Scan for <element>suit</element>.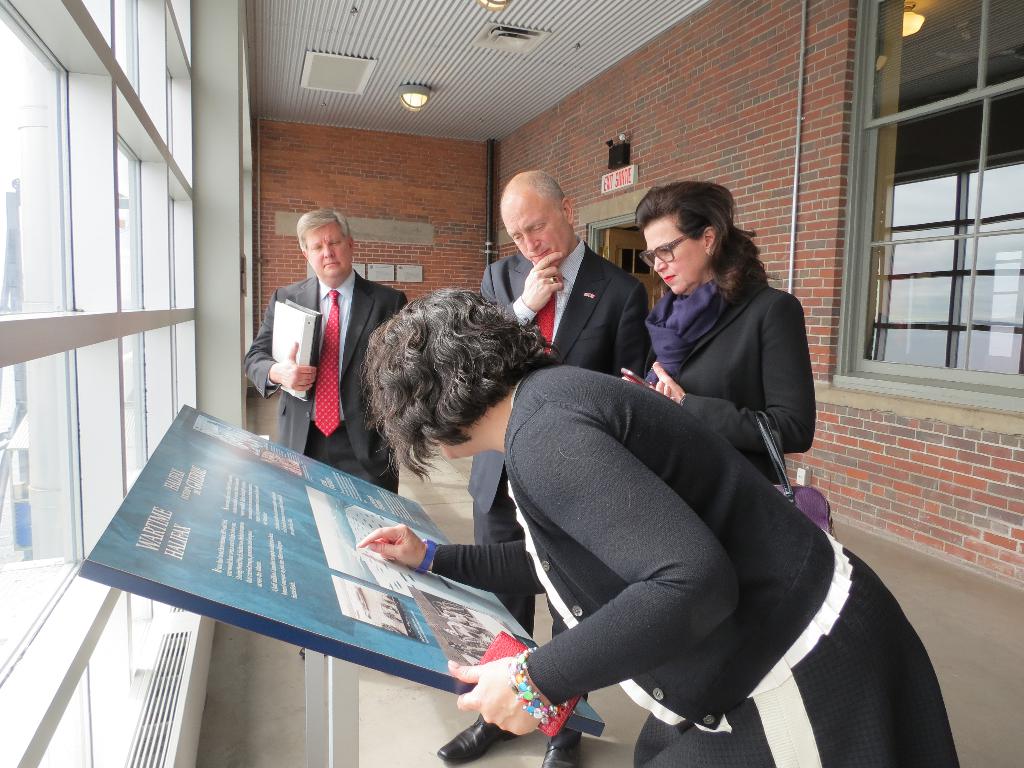
Scan result: 468, 246, 652, 746.
